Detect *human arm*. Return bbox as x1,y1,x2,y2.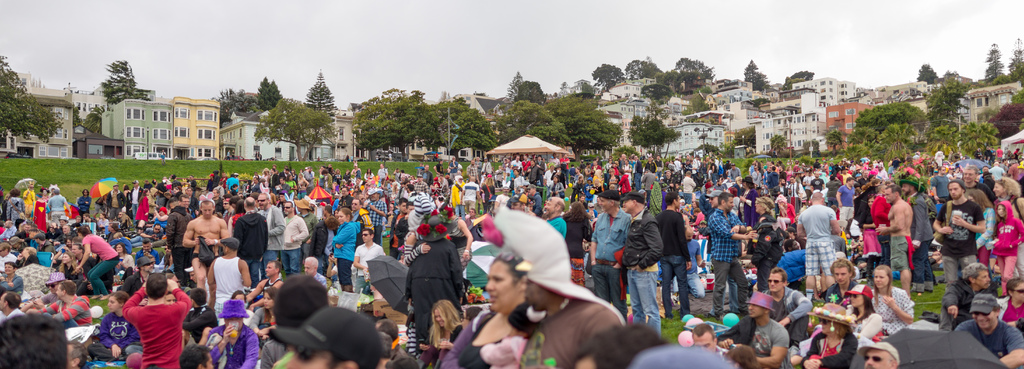
181,220,200,247.
